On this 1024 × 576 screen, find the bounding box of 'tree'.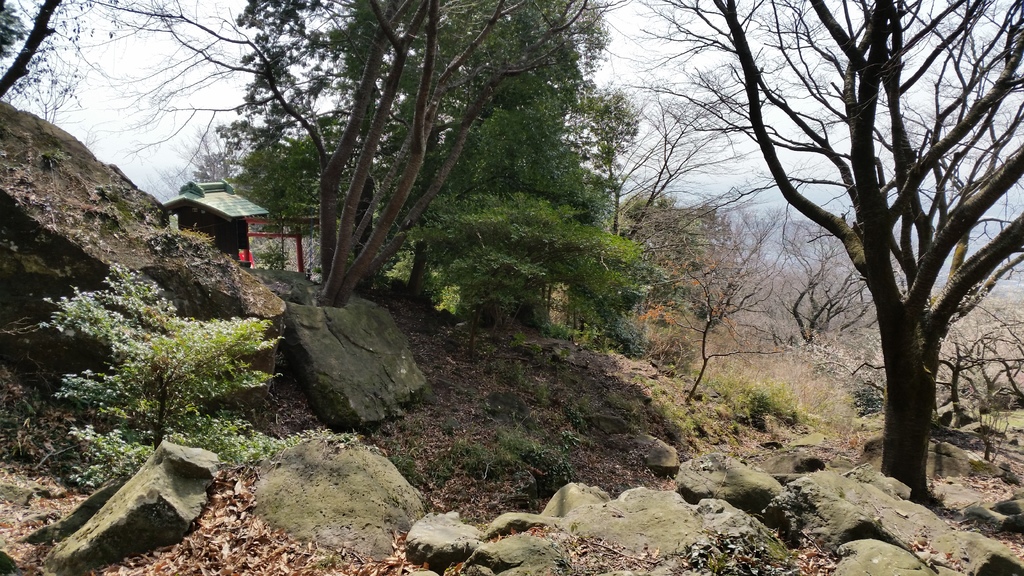
Bounding box: 603,6,1011,492.
